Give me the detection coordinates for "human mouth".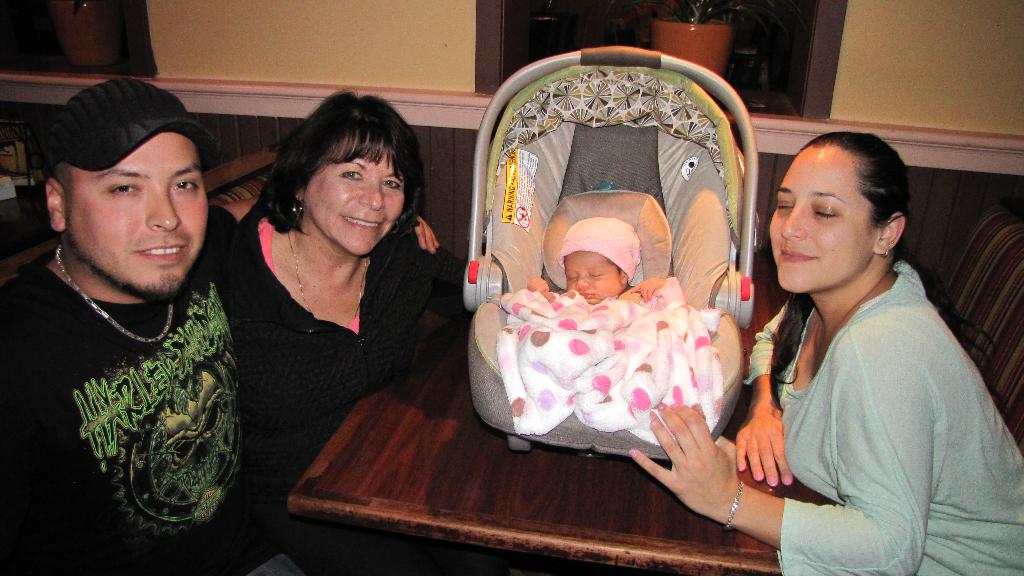
detection(779, 248, 817, 266).
